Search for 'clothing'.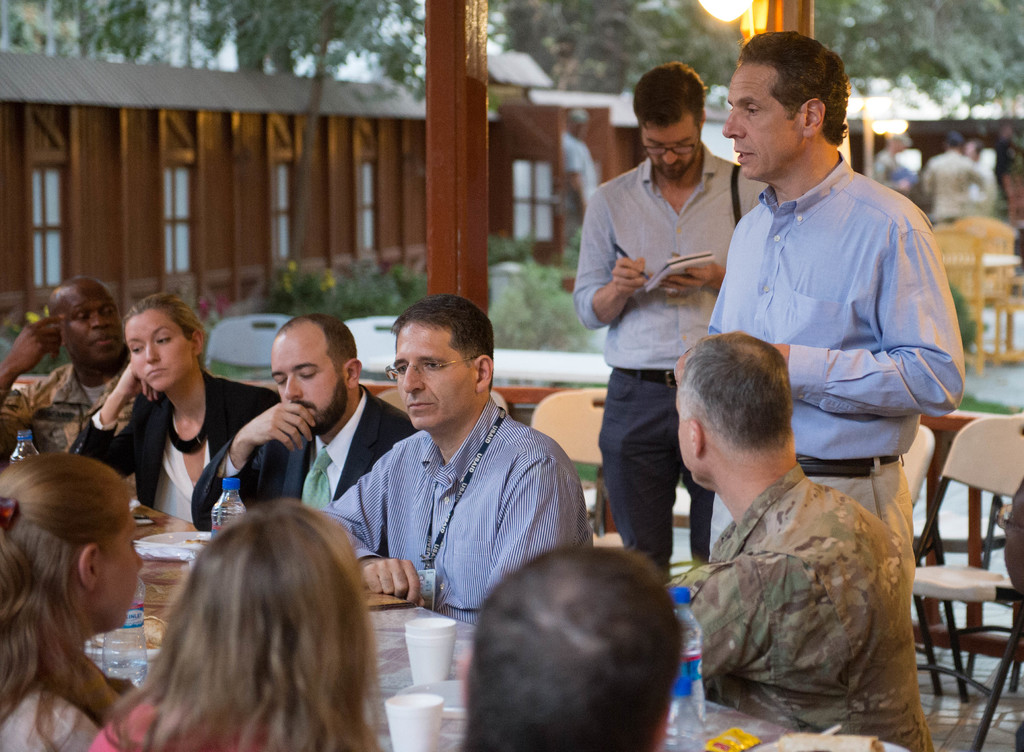
Found at 676, 468, 931, 751.
